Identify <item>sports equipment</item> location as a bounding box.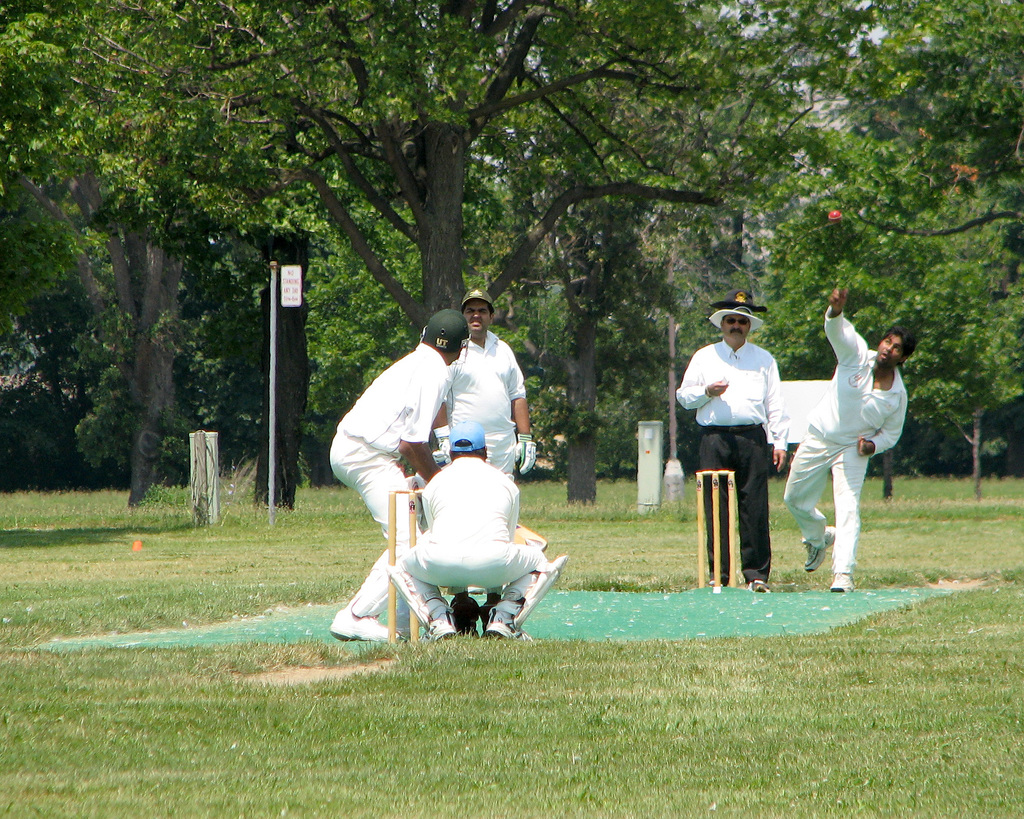
(406,491,416,645).
